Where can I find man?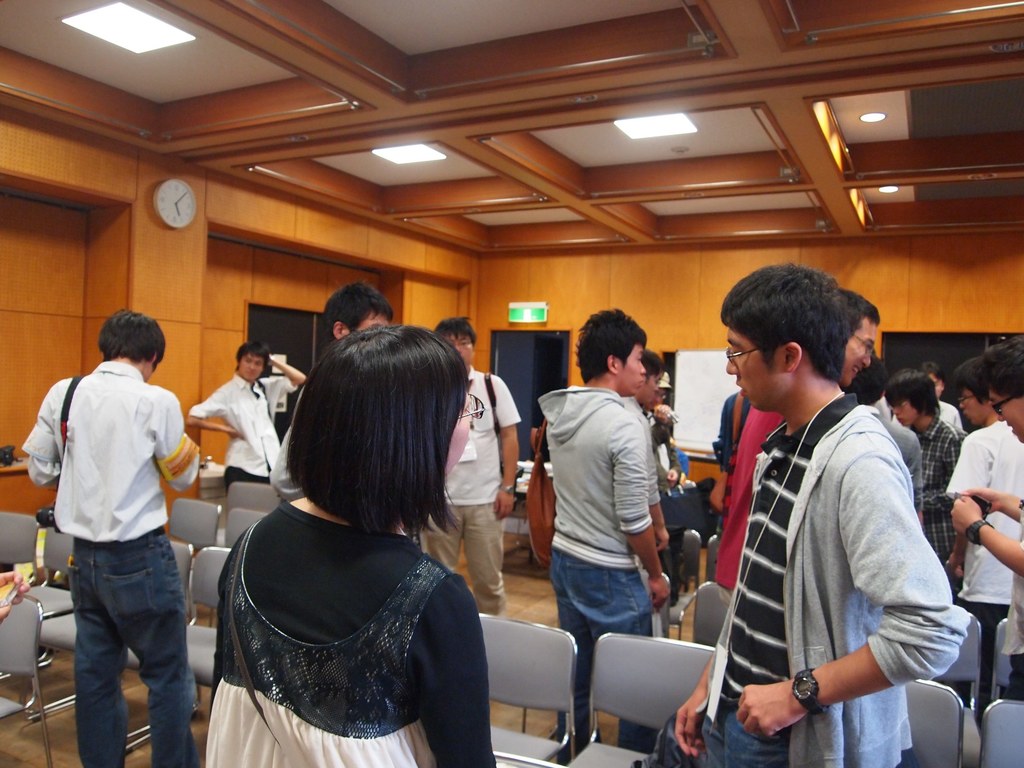
You can find it at 670,262,965,767.
